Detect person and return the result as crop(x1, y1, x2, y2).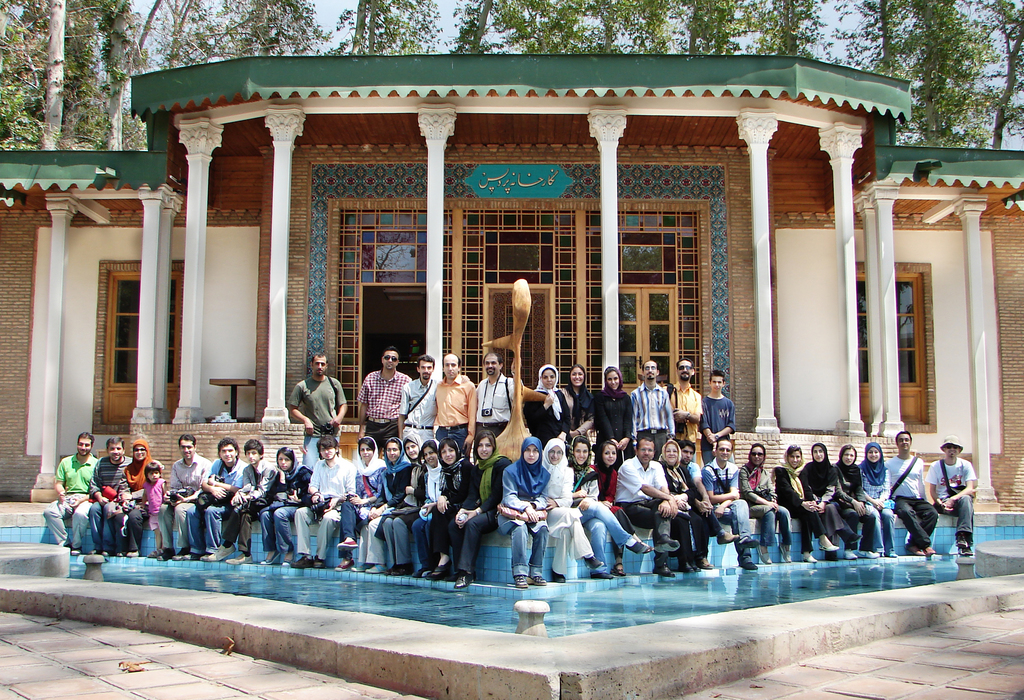
crop(833, 449, 880, 561).
